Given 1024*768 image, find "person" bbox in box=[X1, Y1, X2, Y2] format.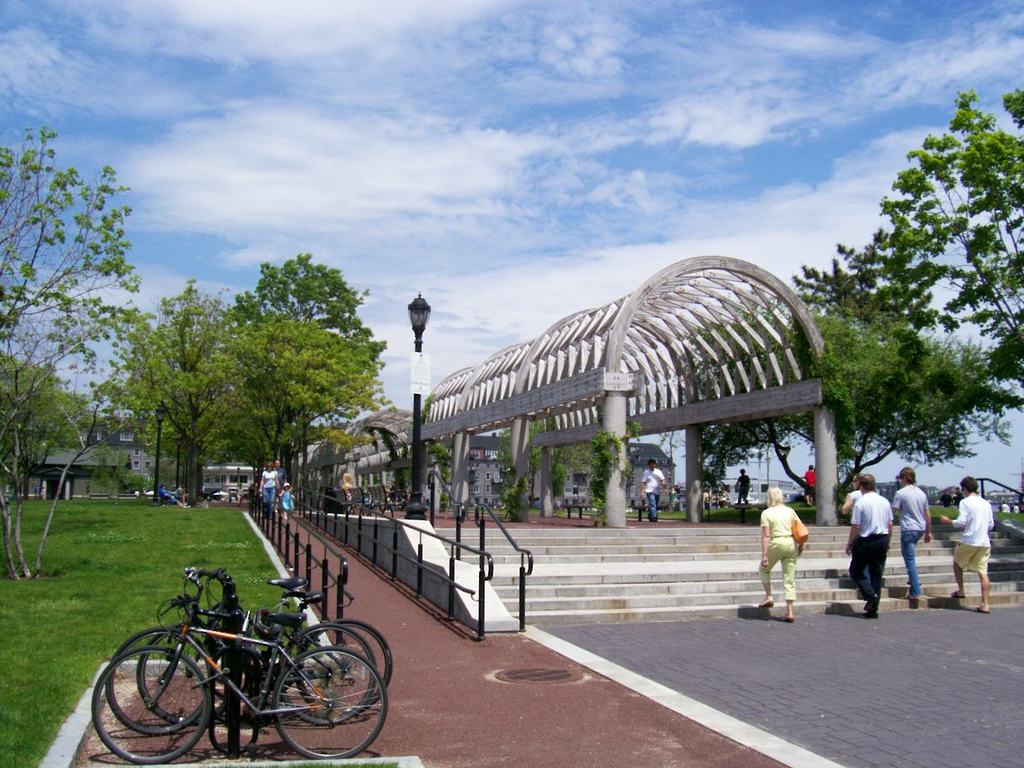
box=[638, 460, 665, 521].
